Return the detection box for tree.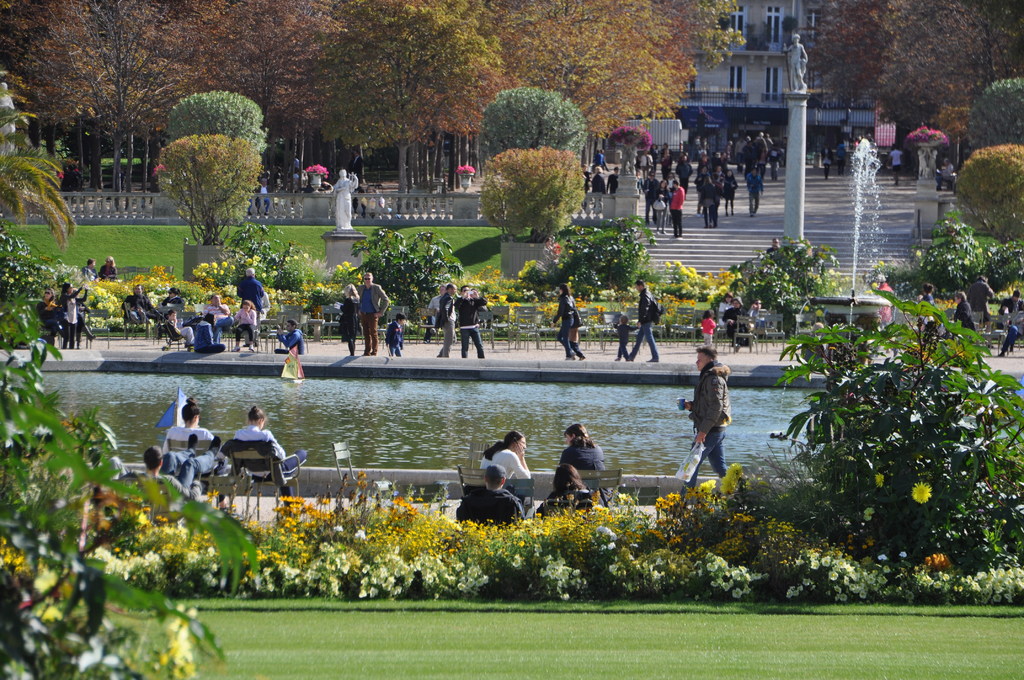
box(810, 0, 890, 122).
